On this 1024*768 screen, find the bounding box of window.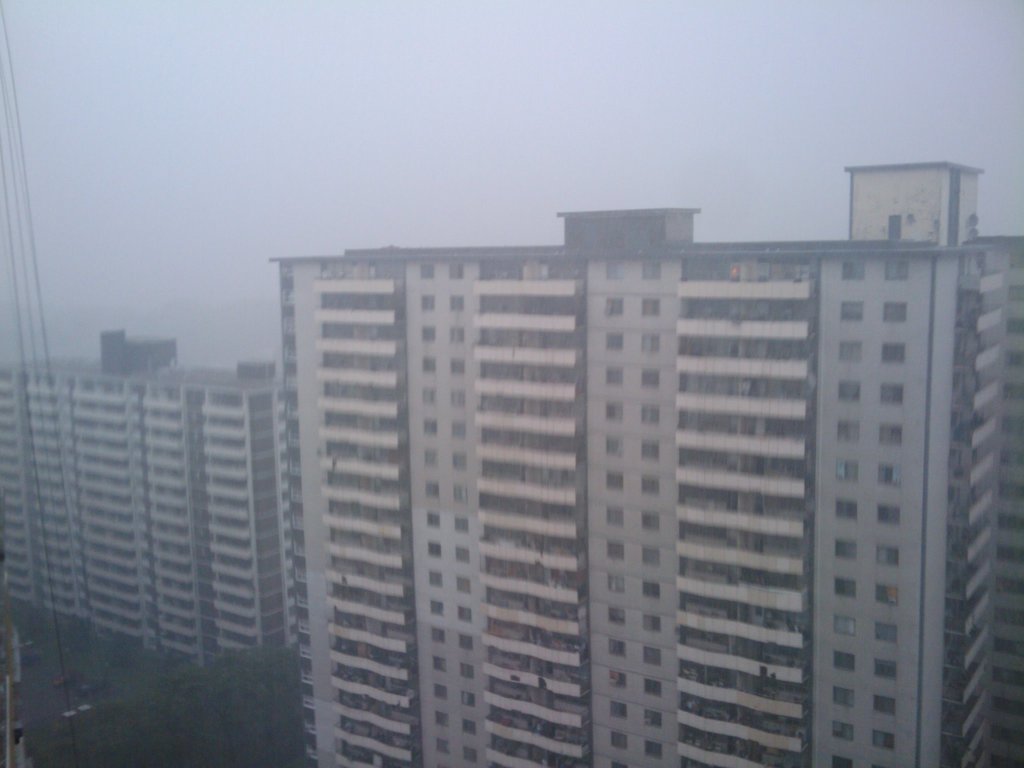
Bounding box: locate(602, 364, 625, 388).
